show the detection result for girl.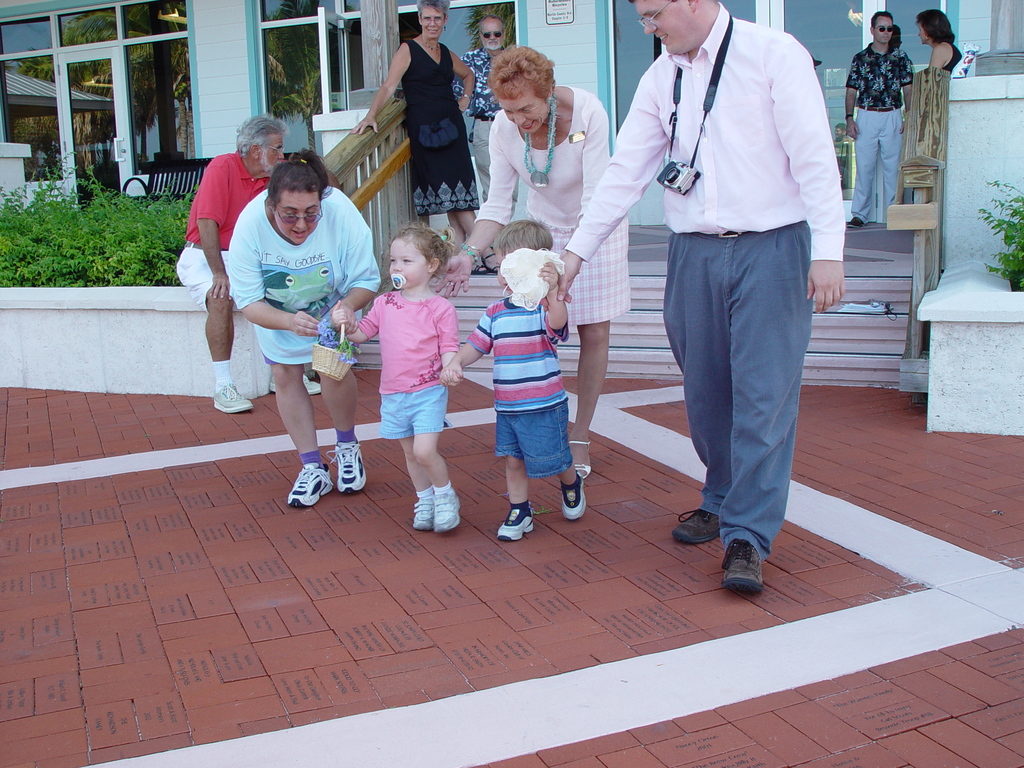
crop(360, 5, 475, 241).
